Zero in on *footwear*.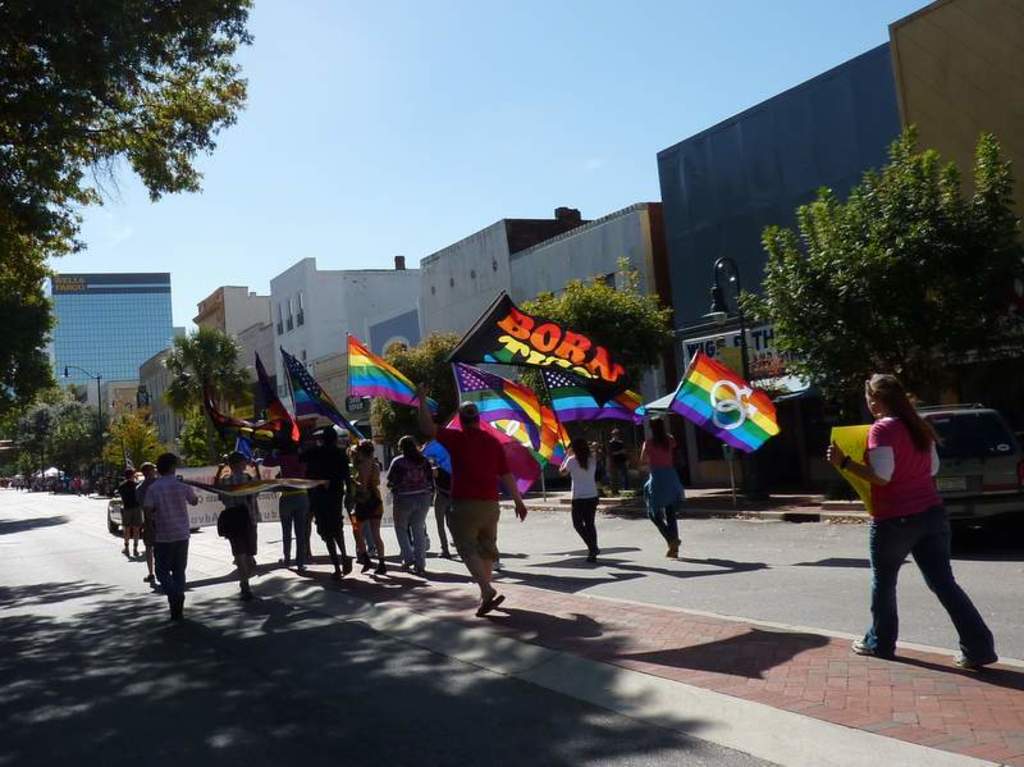
Zeroed in: crop(852, 635, 893, 666).
